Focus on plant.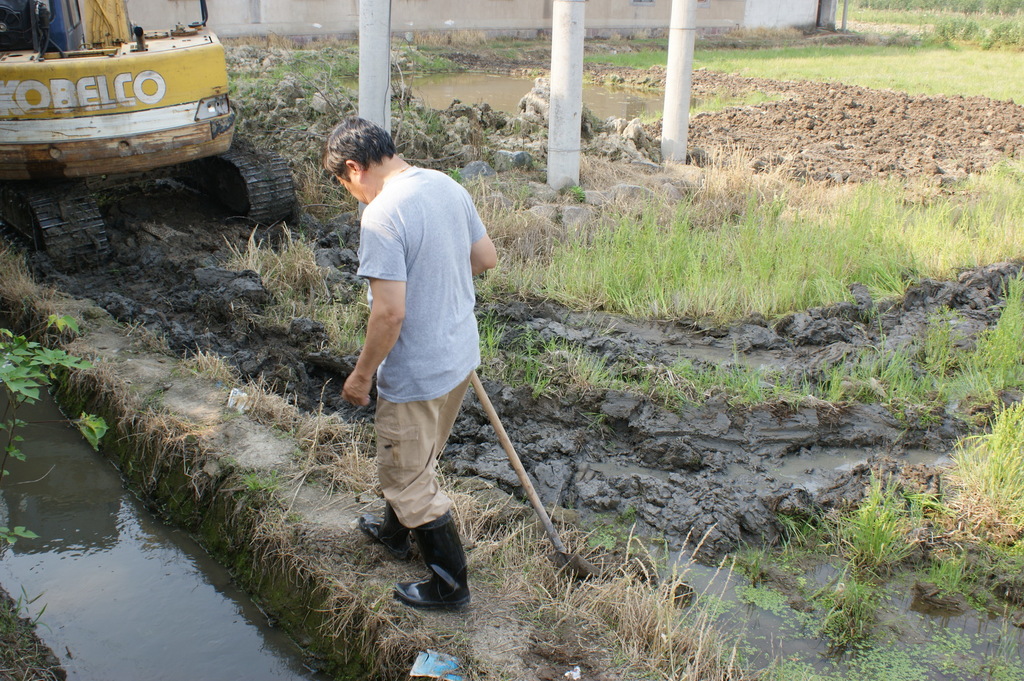
Focused at l=774, t=511, r=817, b=559.
